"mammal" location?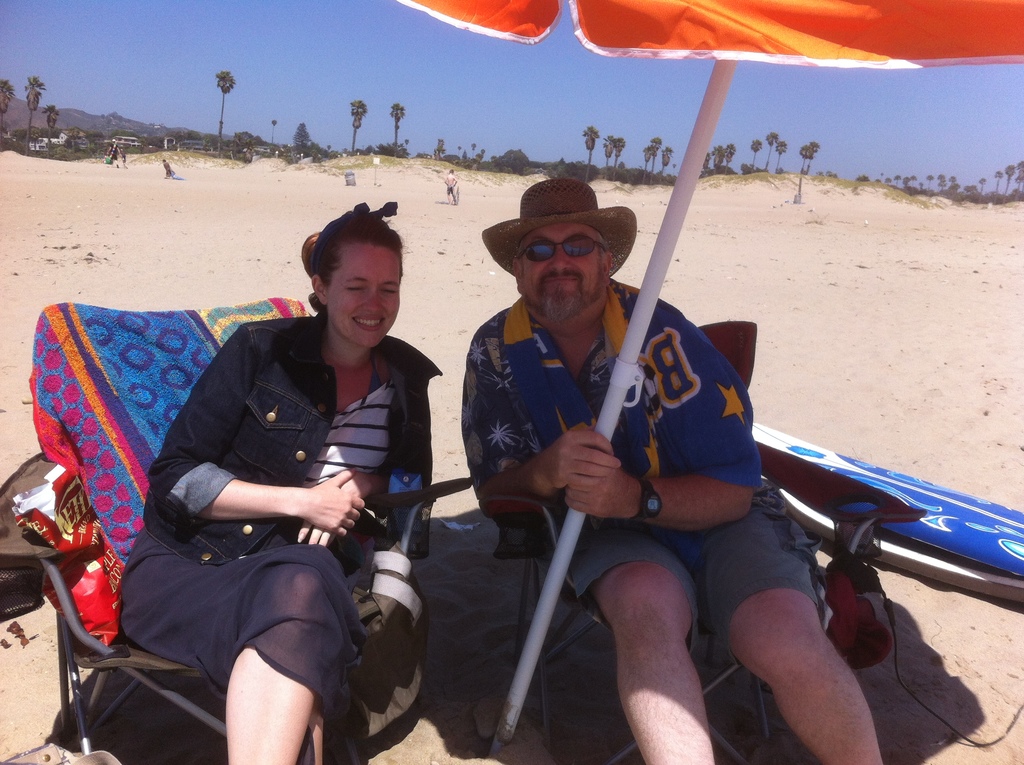
{"left": 162, "top": 160, "right": 175, "bottom": 179}
